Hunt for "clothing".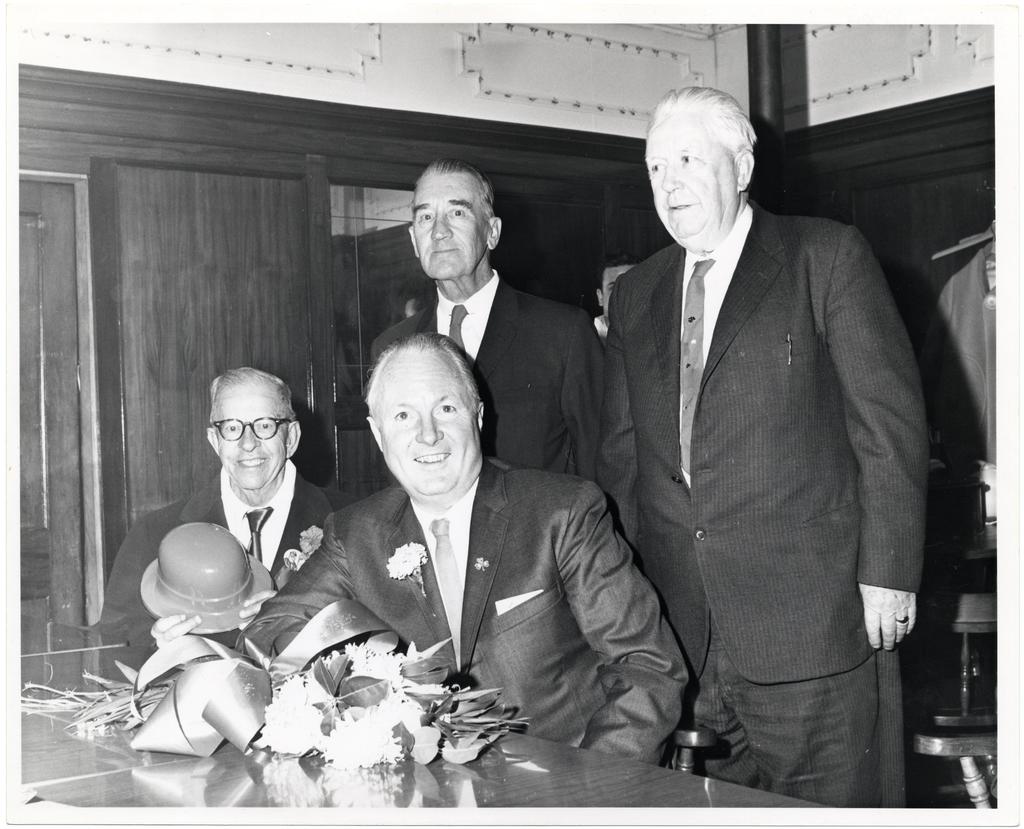
Hunted down at [left=93, top=480, right=340, bottom=689].
